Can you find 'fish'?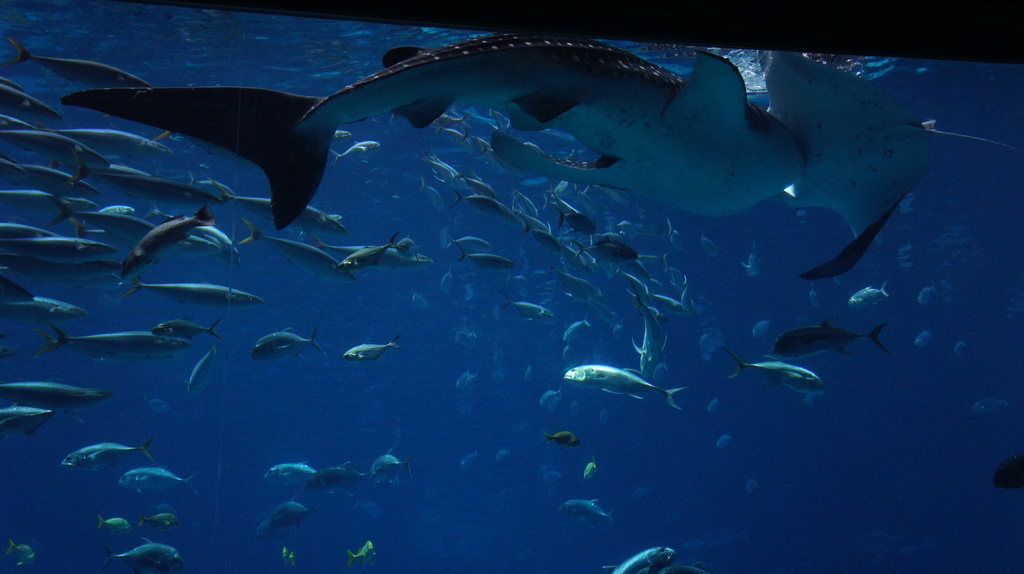
Yes, bounding box: x1=58, y1=29, x2=806, y2=233.
